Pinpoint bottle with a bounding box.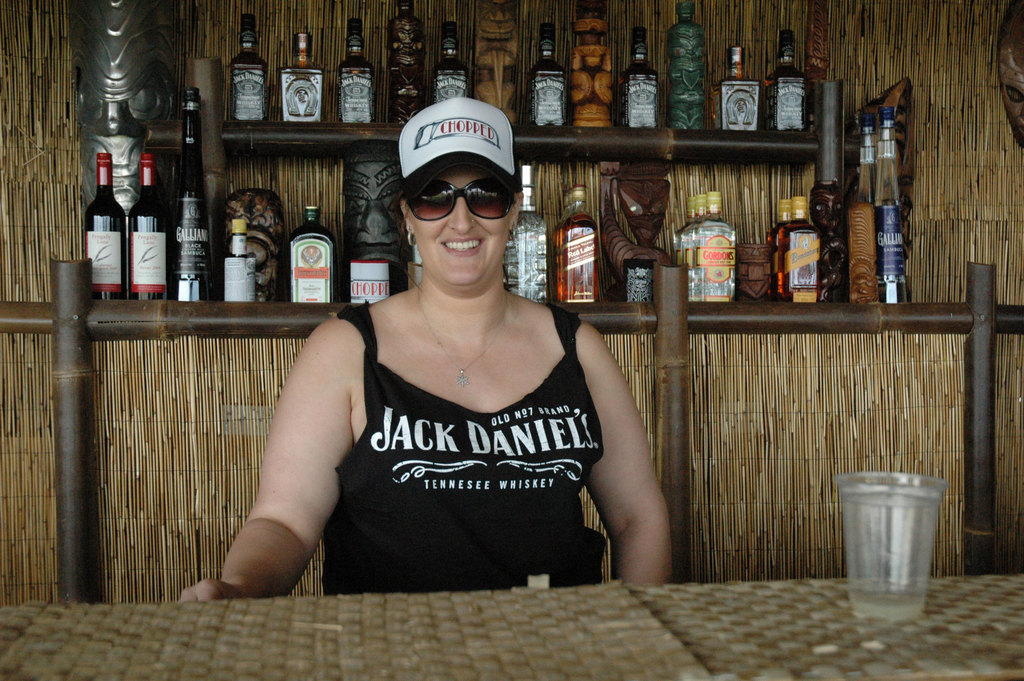
{"x1": 84, "y1": 149, "x2": 124, "y2": 299}.
